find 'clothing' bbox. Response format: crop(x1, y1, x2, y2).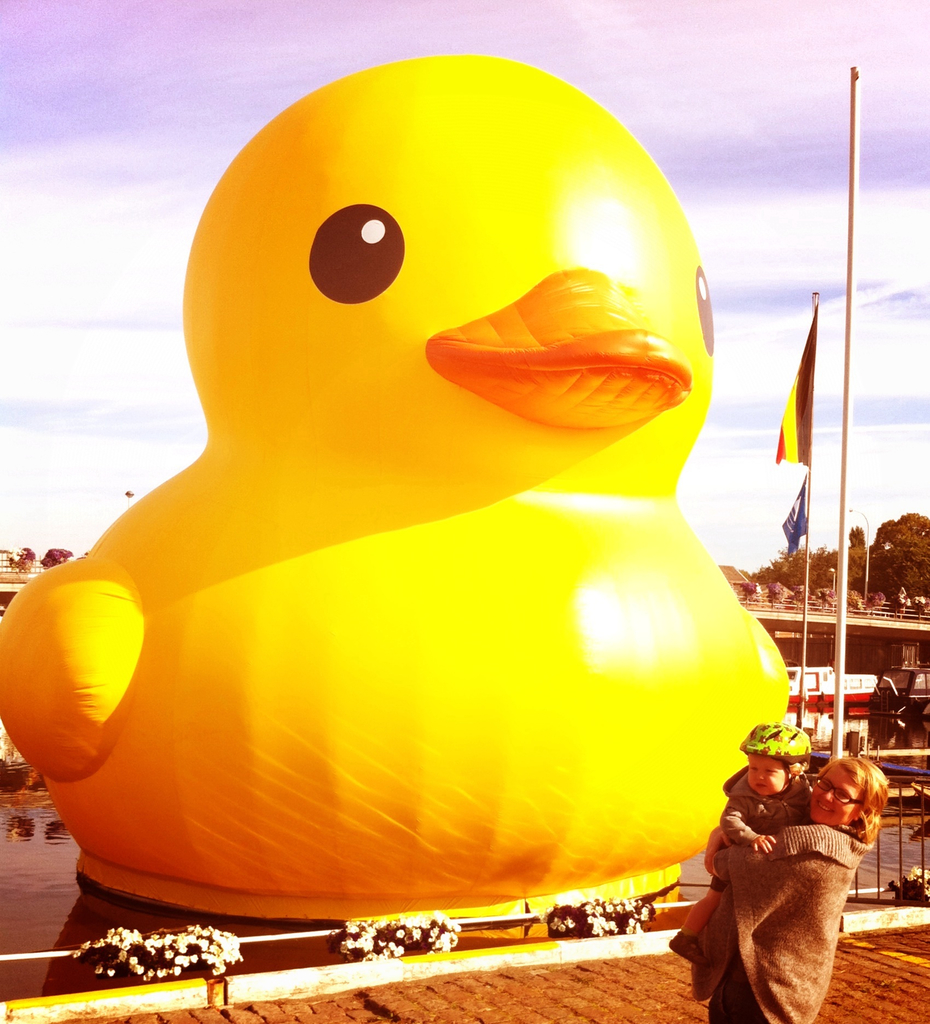
crop(706, 762, 819, 893).
